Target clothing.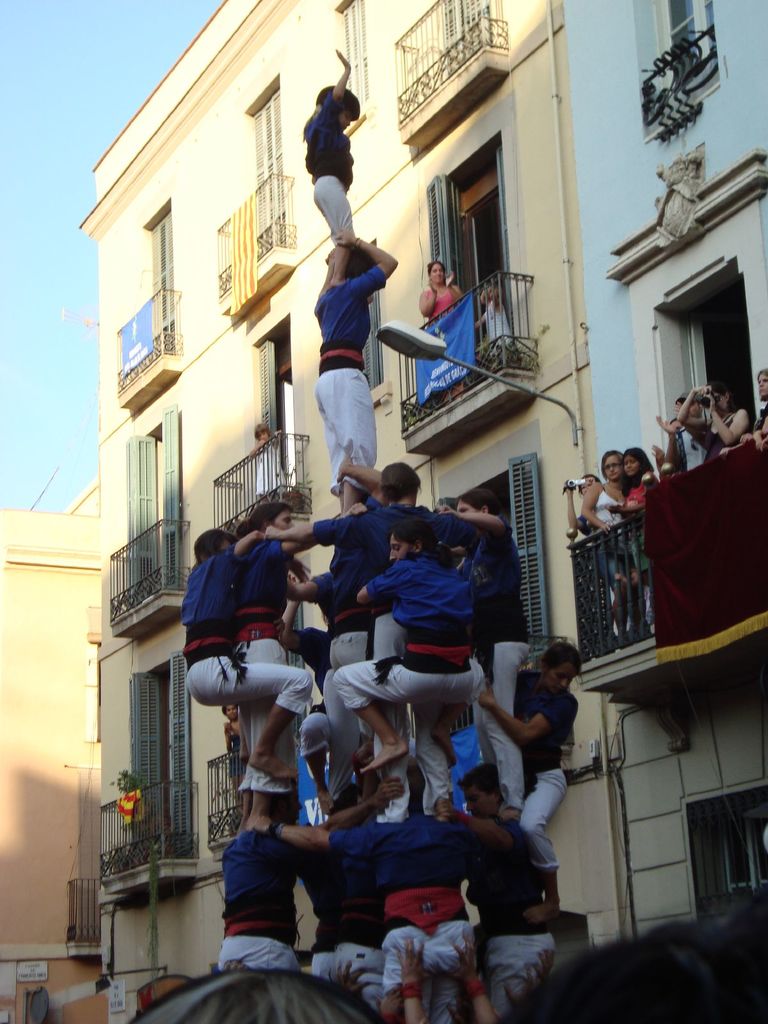
Target region: select_region(588, 490, 628, 574).
